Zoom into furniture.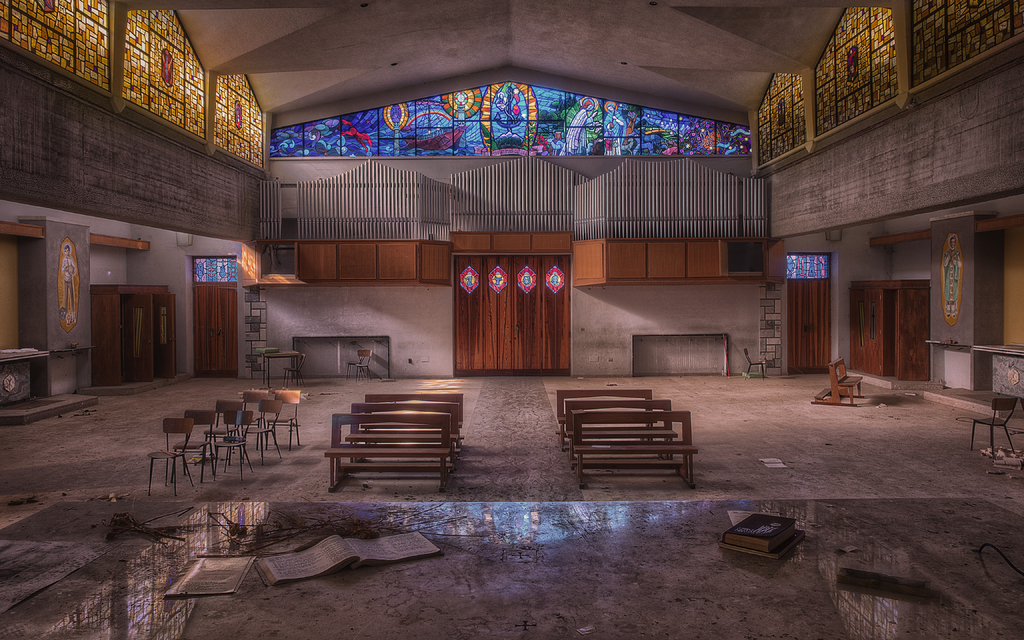
Zoom target: locate(974, 396, 1021, 460).
